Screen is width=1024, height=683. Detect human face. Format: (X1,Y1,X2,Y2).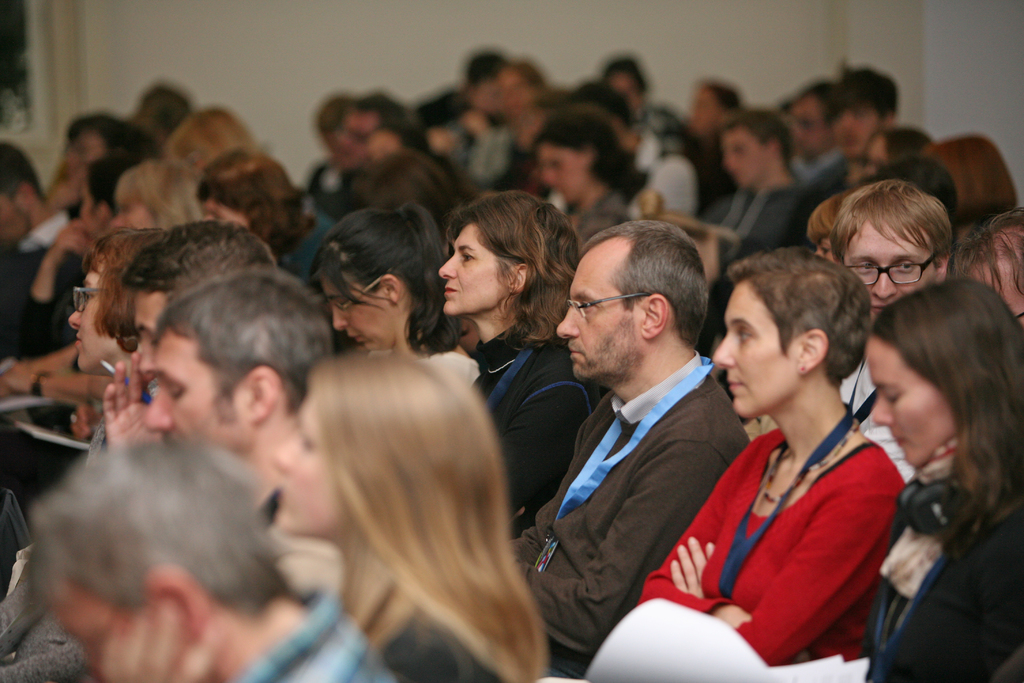
(872,339,956,470).
